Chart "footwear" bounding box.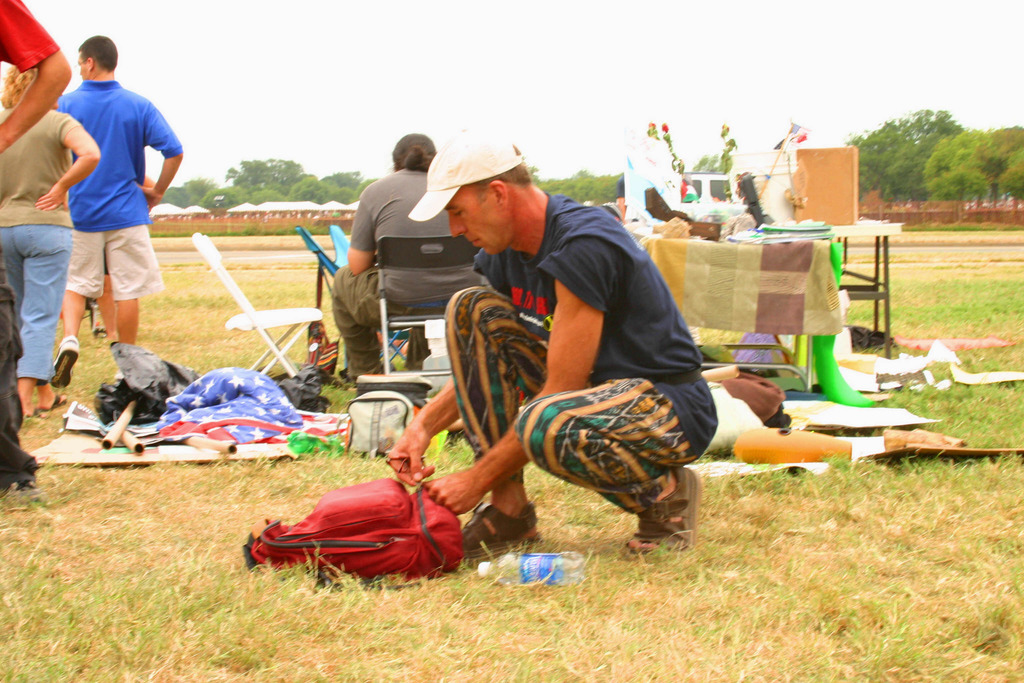
Charted: {"x1": 624, "y1": 466, "x2": 700, "y2": 559}.
